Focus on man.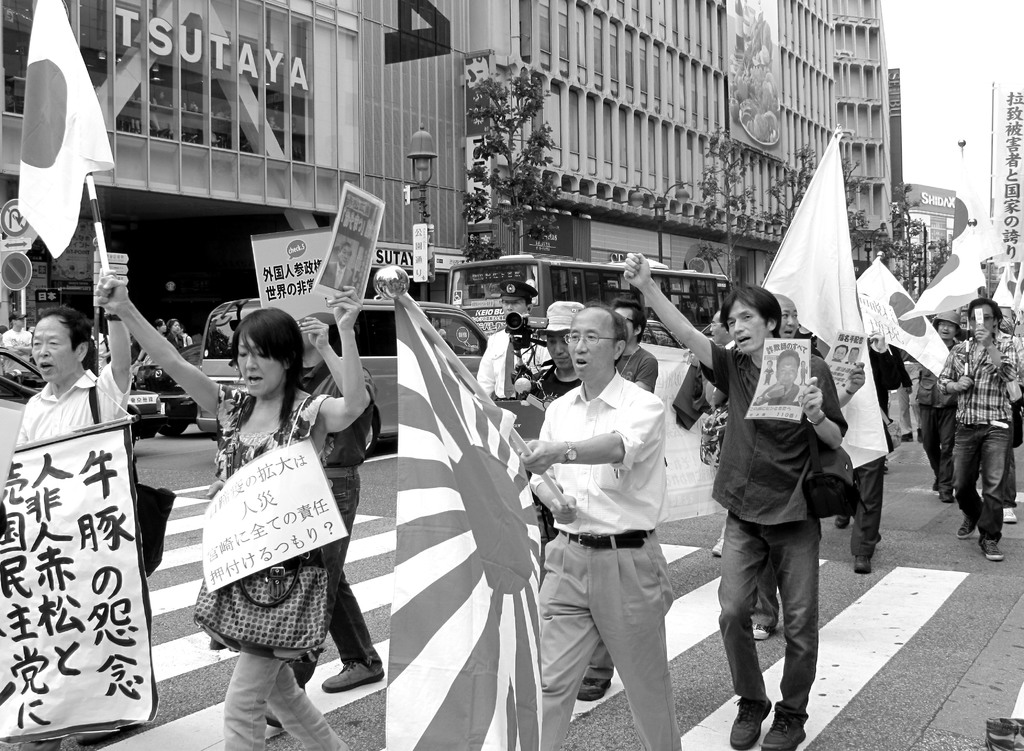
Focused at box(751, 349, 807, 405).
